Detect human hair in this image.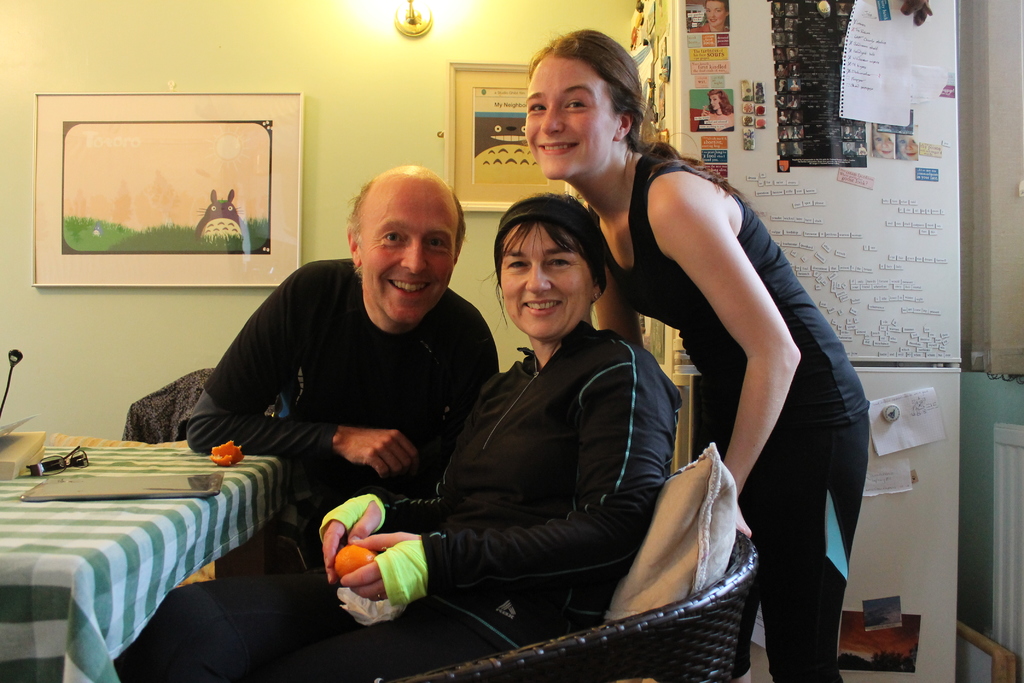
Detection: box(471, 191, 609, 327).
